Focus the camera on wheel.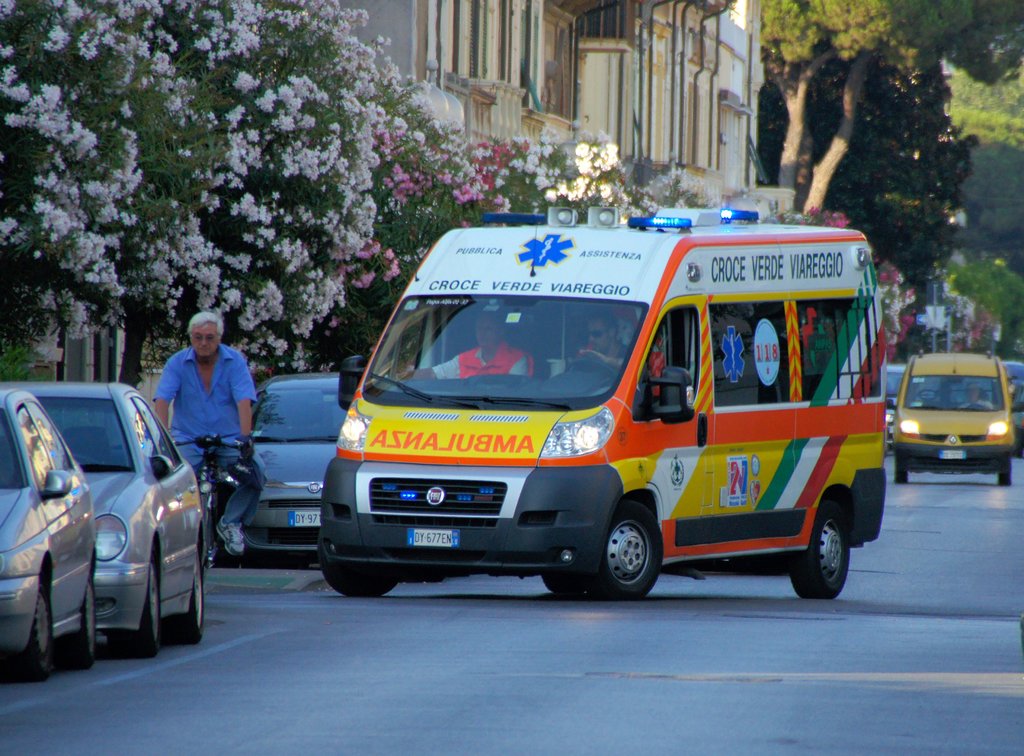
Focus region: {"x1": 787, "y1": 509, "x2": 850, "y2": 598}.
